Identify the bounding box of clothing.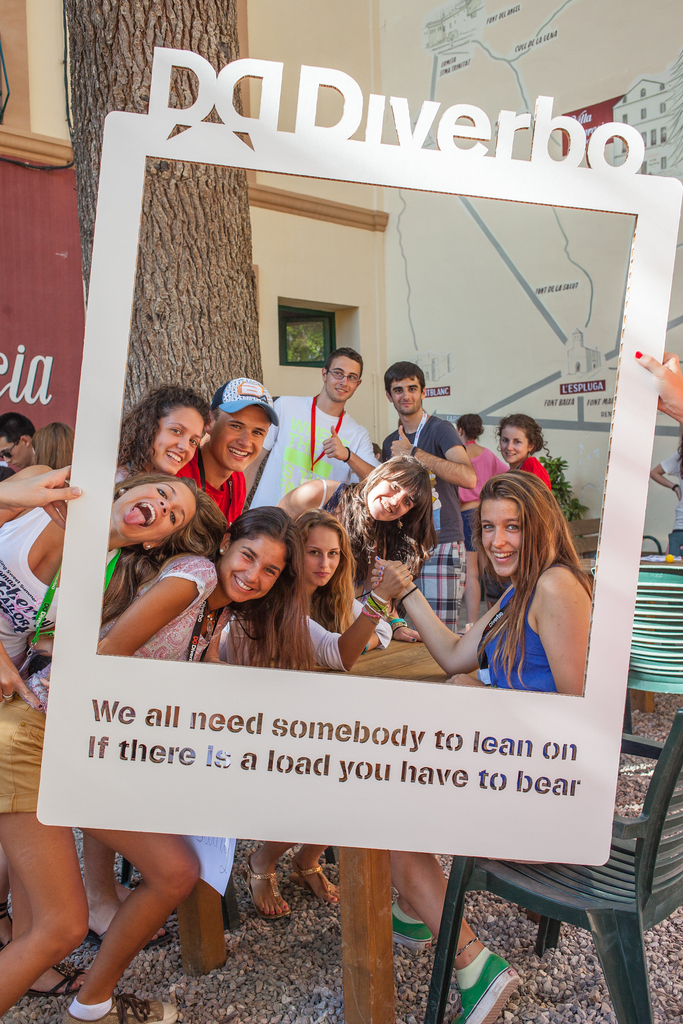
box(184, 836, 233, 902).
